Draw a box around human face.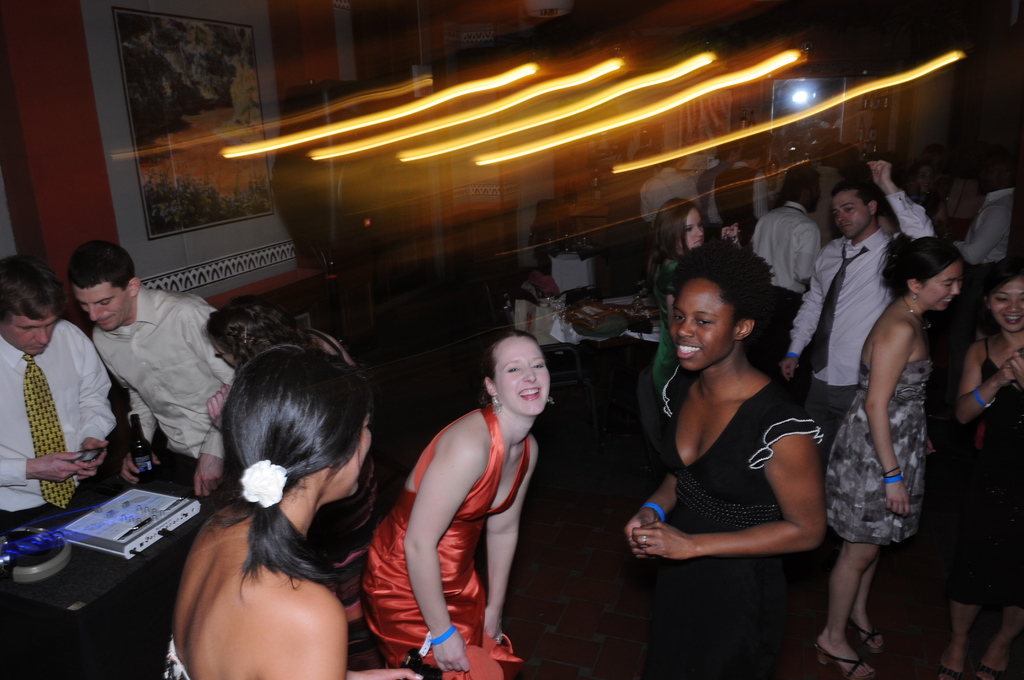
rect(924, 263, 961, 311).
